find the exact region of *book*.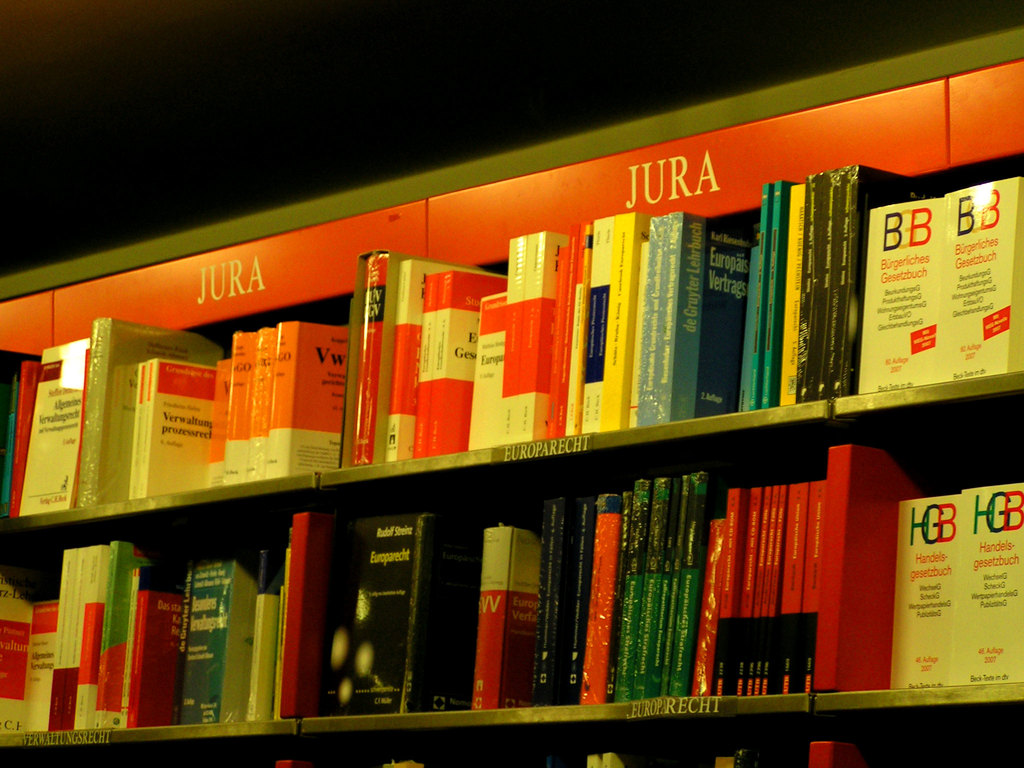
Exact region: bbox(711, 753, 737, 767).
